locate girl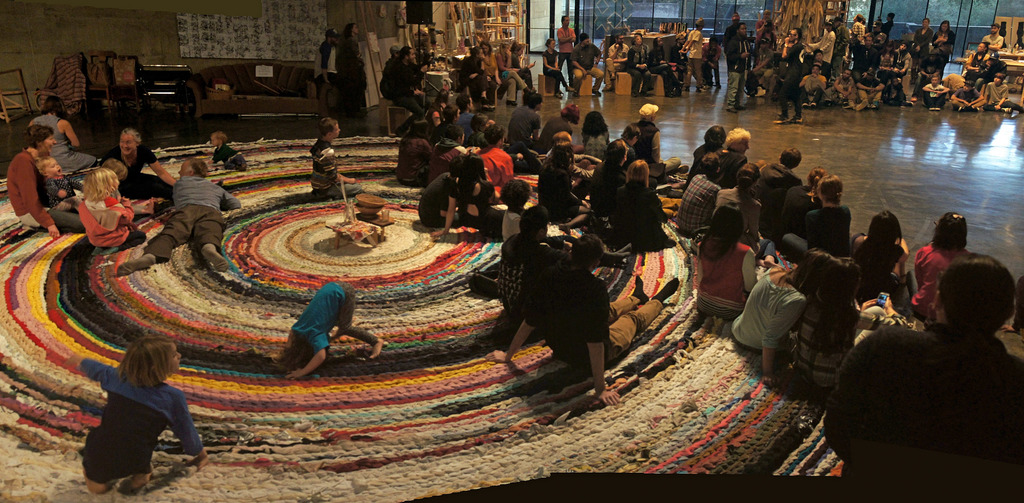
852,213,911,306
